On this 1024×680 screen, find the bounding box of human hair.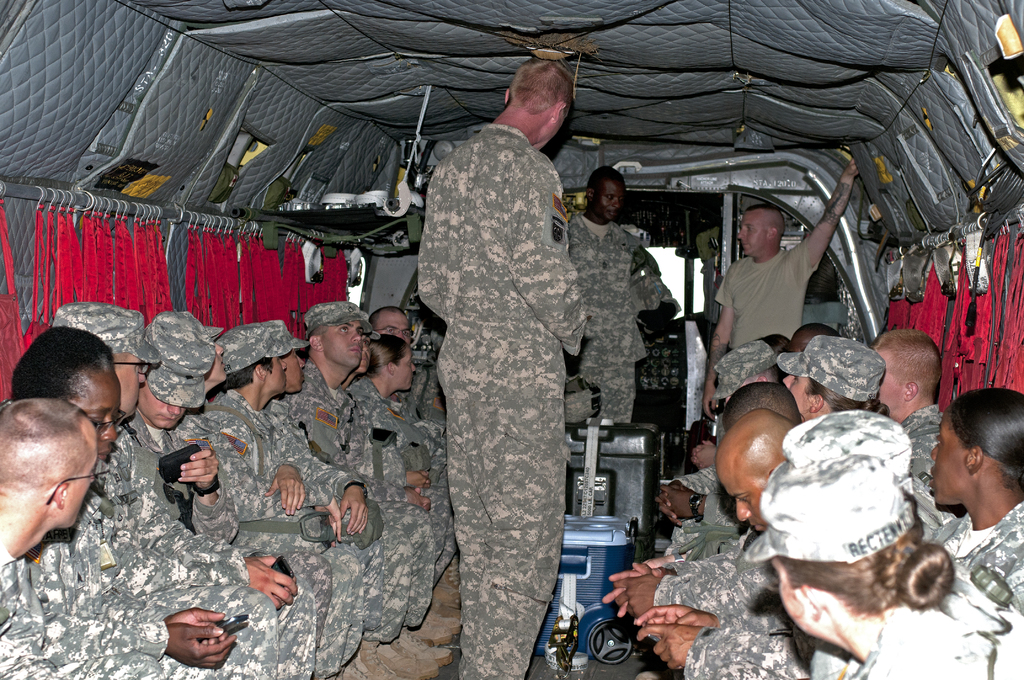
Bounding box: {"left": 872, "top": 330, "right": 943, "bottom": 401}.
